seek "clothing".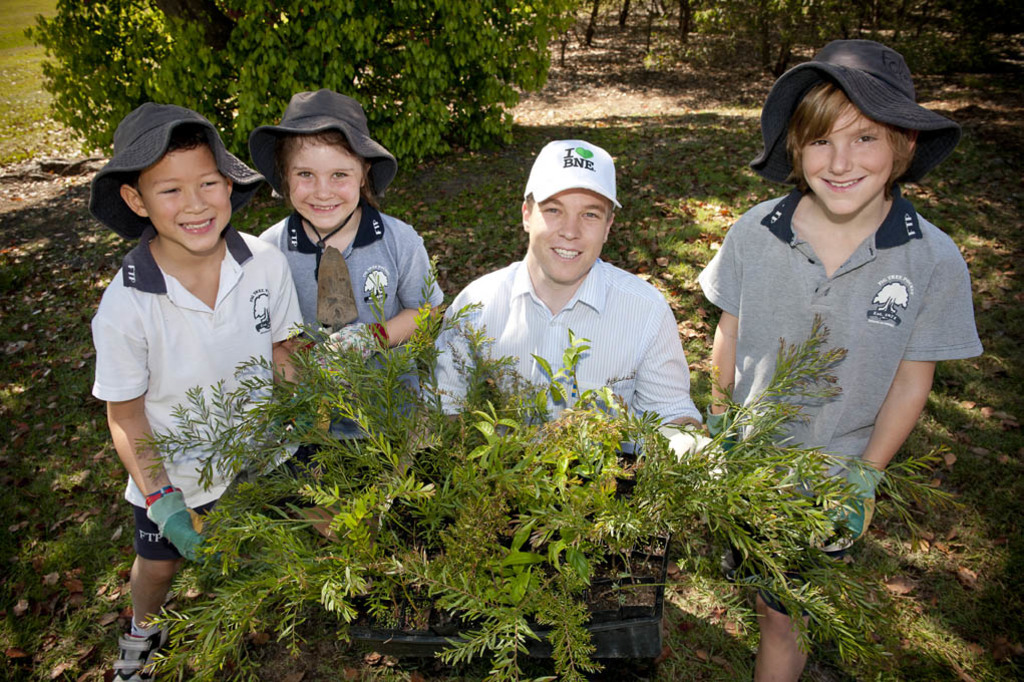
bbox=(93, 219, 344, 571).
